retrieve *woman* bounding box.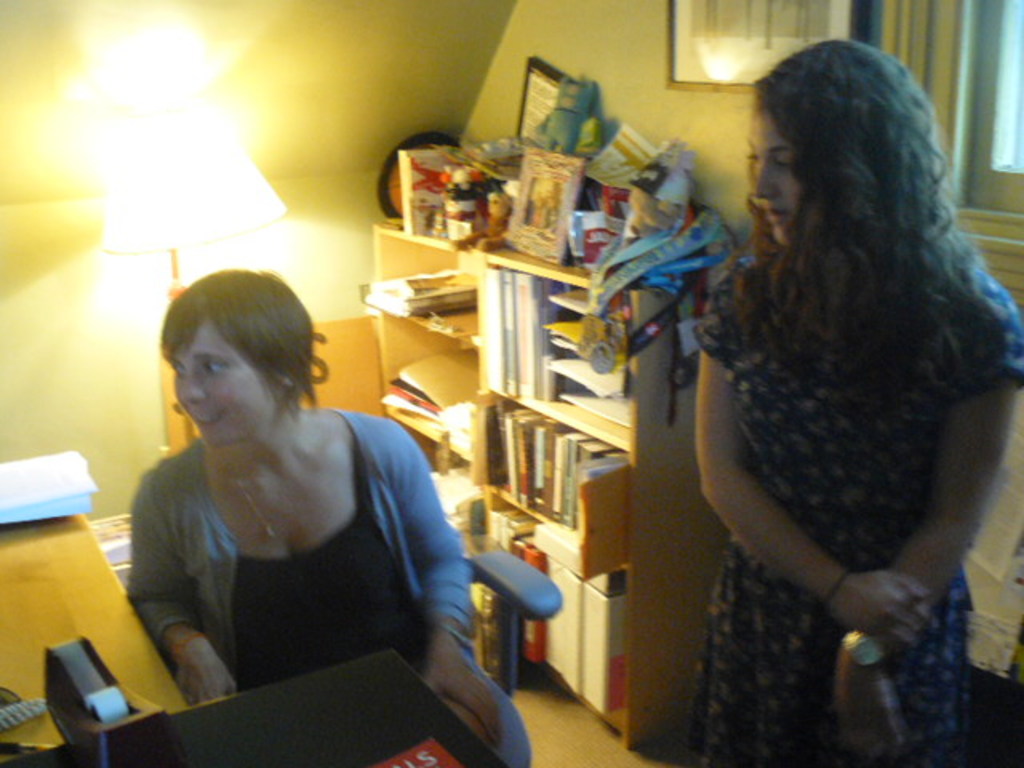
Bounding box: pyautogui.locateOnScreen(126, 270, 534, 766).
